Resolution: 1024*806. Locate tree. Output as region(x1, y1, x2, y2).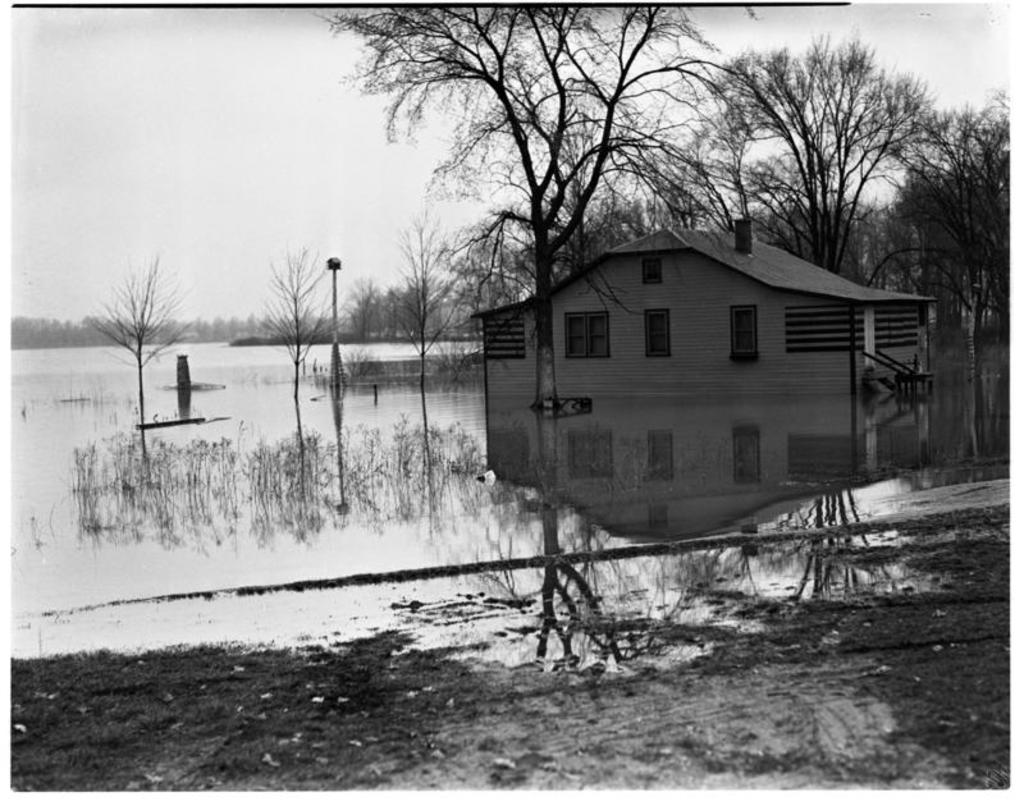
region(314, 0, 724, 403).
